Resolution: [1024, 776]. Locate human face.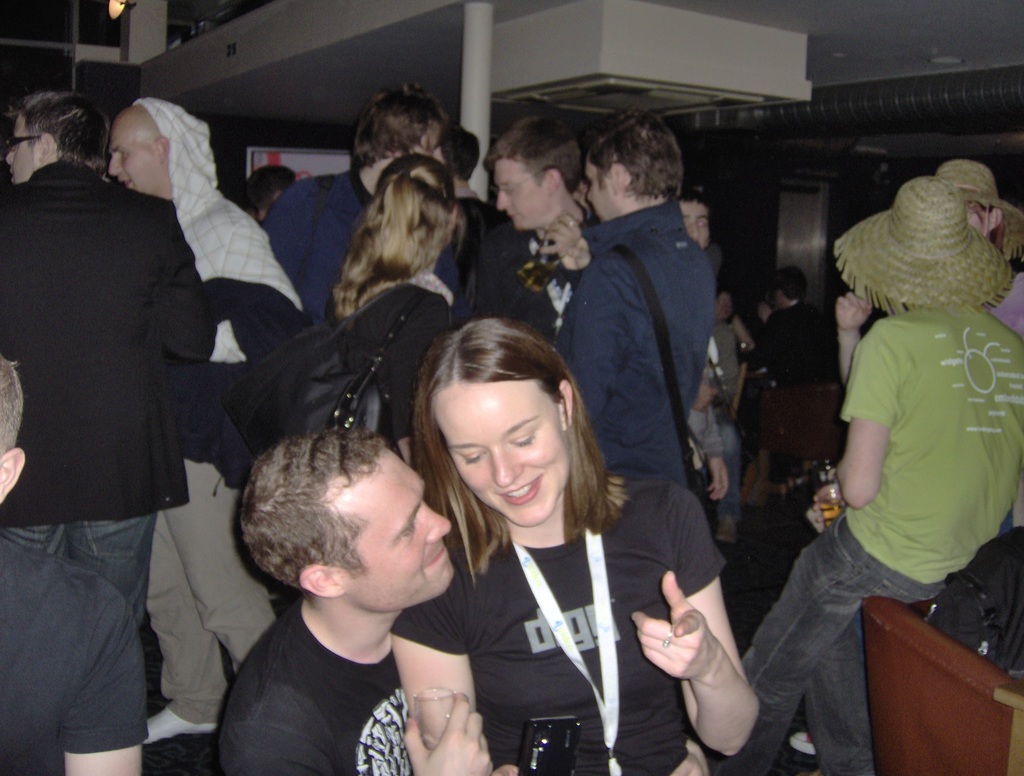
588:161:620:220.
